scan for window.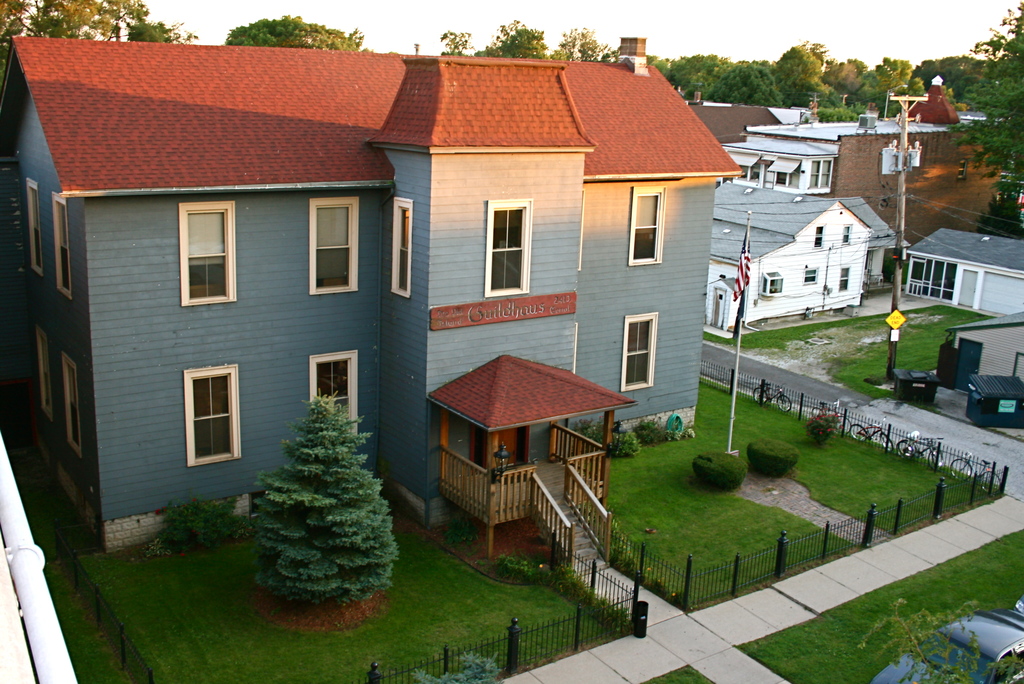
Scan result: [x1=483, y1=197, x2=532, y2=298].
